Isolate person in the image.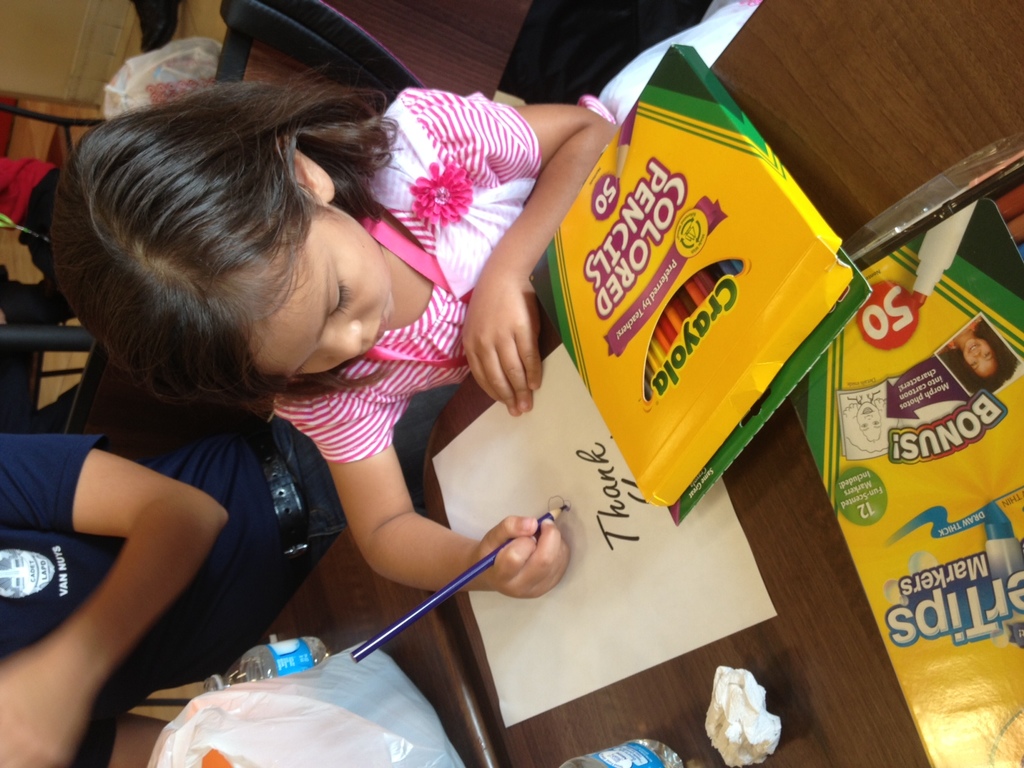
Isolated region: select_region(0, 150, 60, 273).
